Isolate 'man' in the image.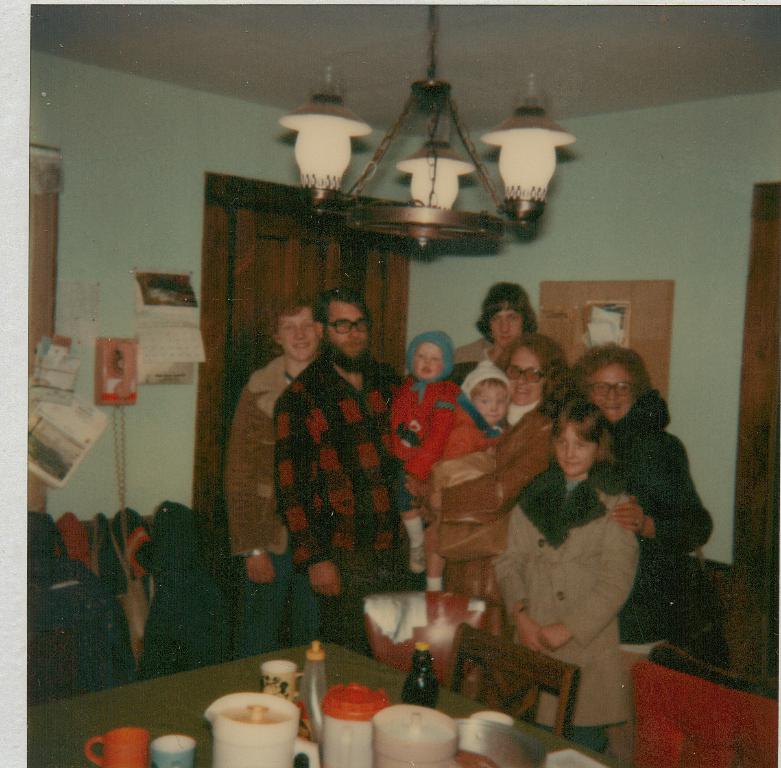
Isolated region: 229 295 319 667.
